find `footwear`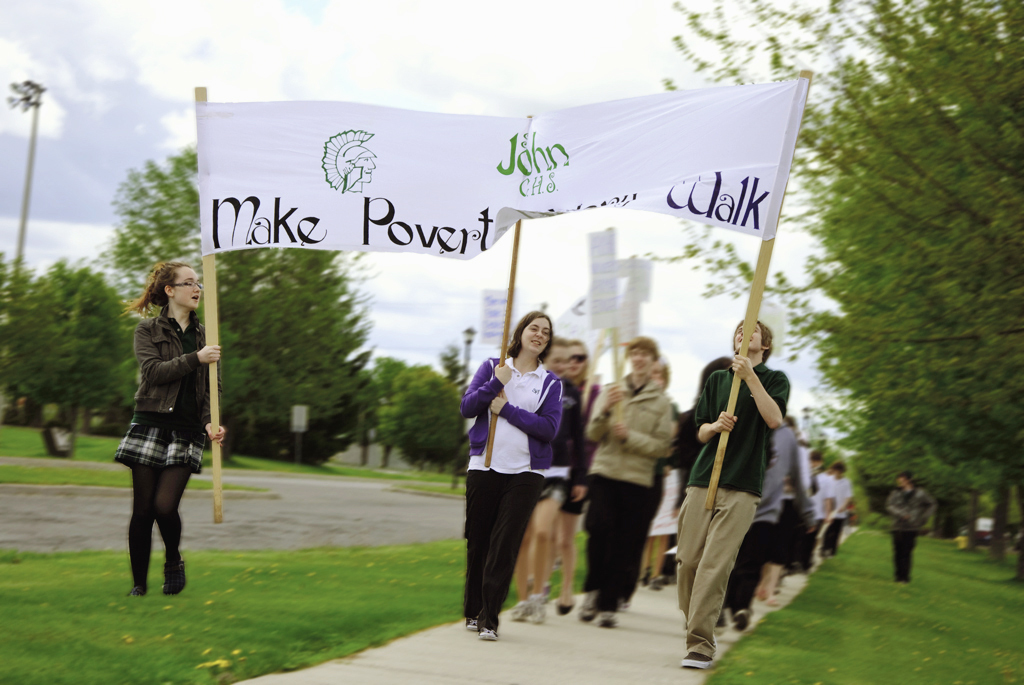
box(580, 597, 590, 619)
